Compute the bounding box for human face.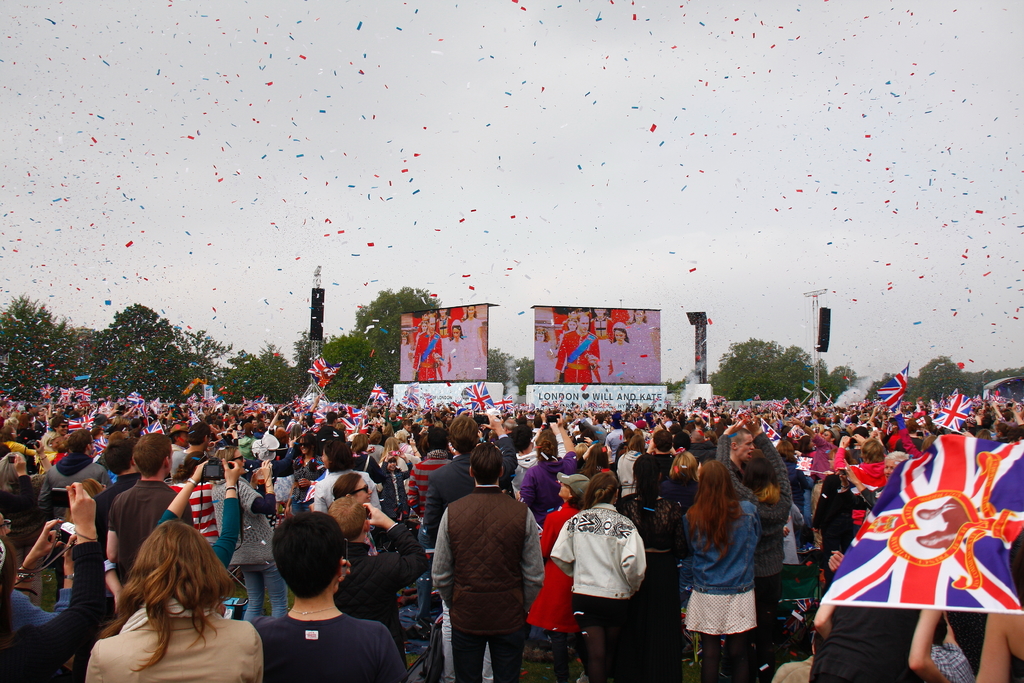
<box>576,311,593,333</box>.
